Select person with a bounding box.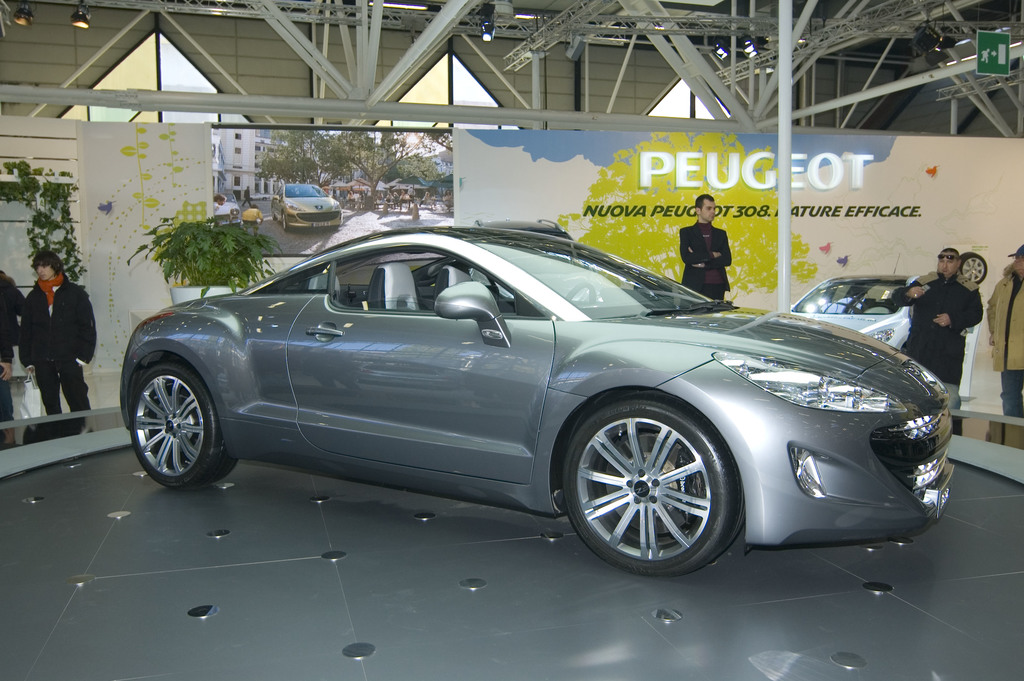
987,245,1023,418.
